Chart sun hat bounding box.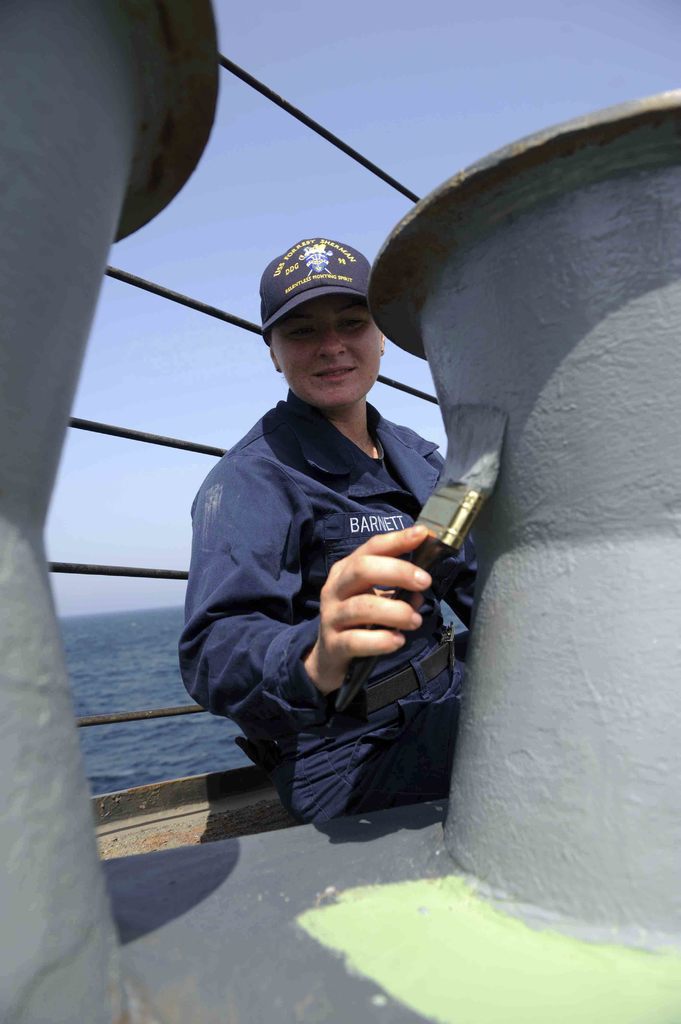
Charted: 256:239:378:330.
